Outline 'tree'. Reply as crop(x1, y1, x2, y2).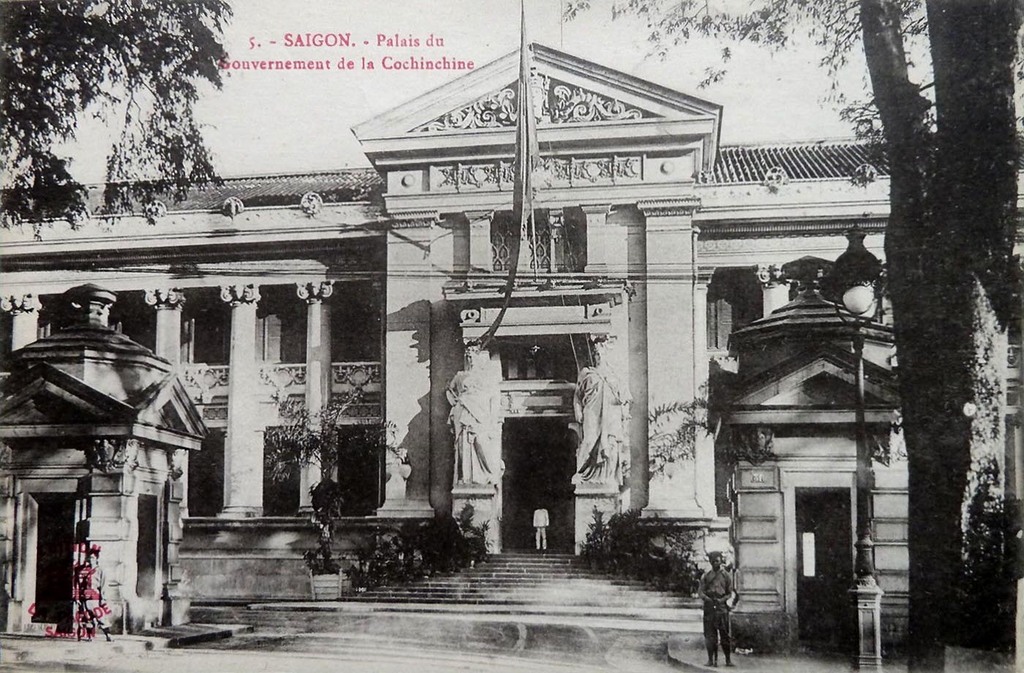
crop(8, 25, 263, 260).
